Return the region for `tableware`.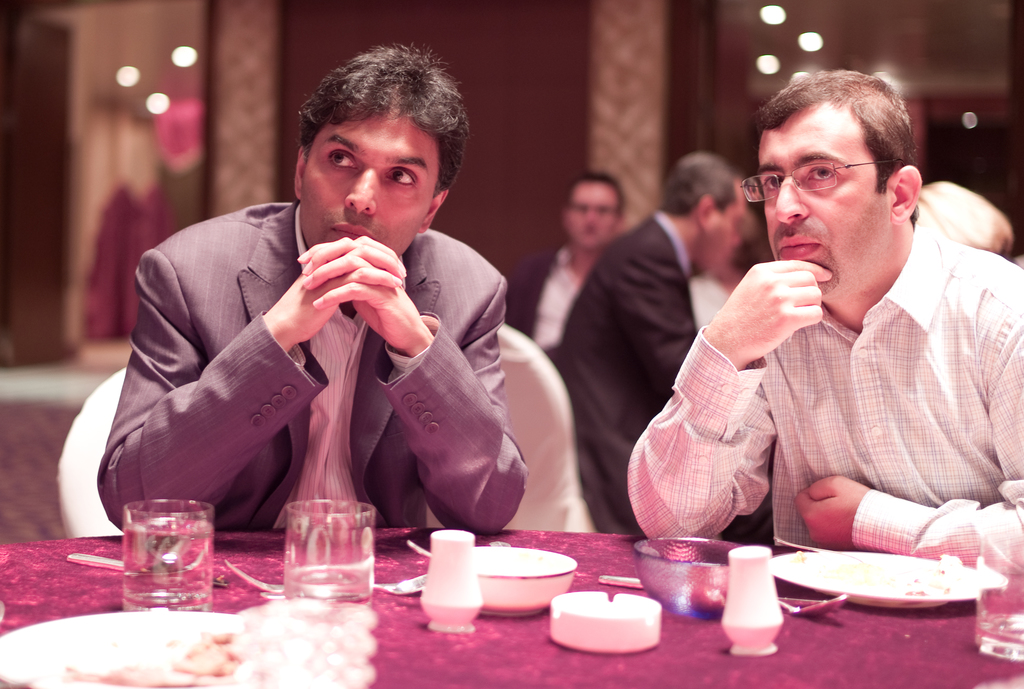
rect(63, 550, 228, 590).
